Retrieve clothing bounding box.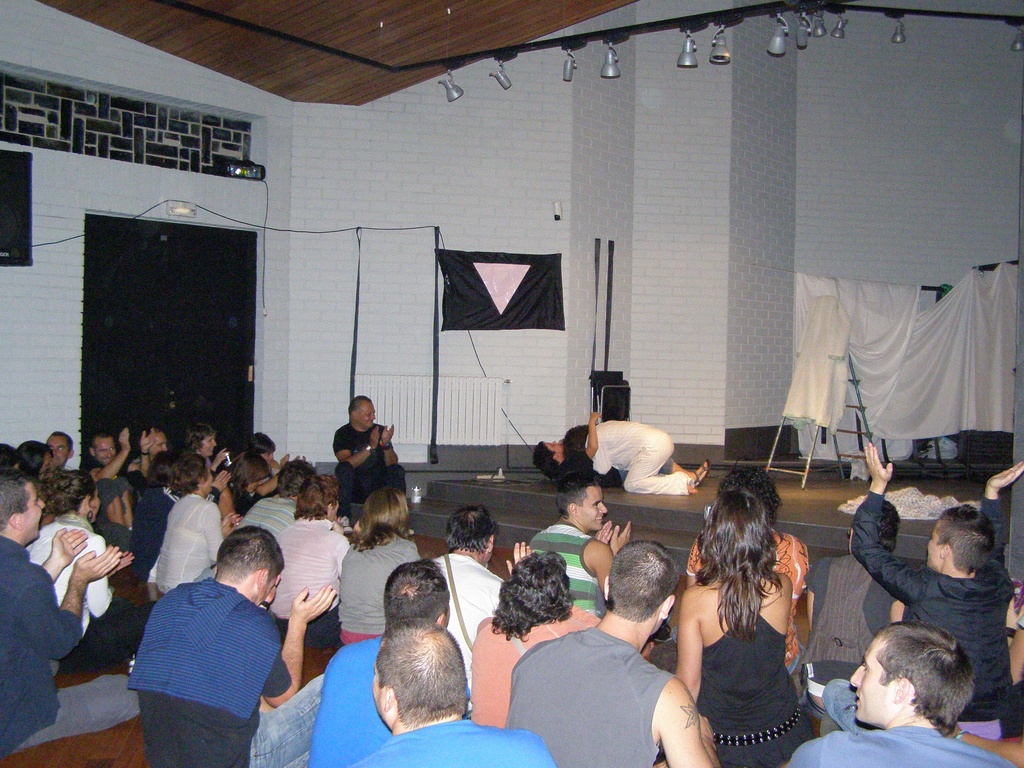
Bounding box: bbox=(696, 611, 812, 767).
